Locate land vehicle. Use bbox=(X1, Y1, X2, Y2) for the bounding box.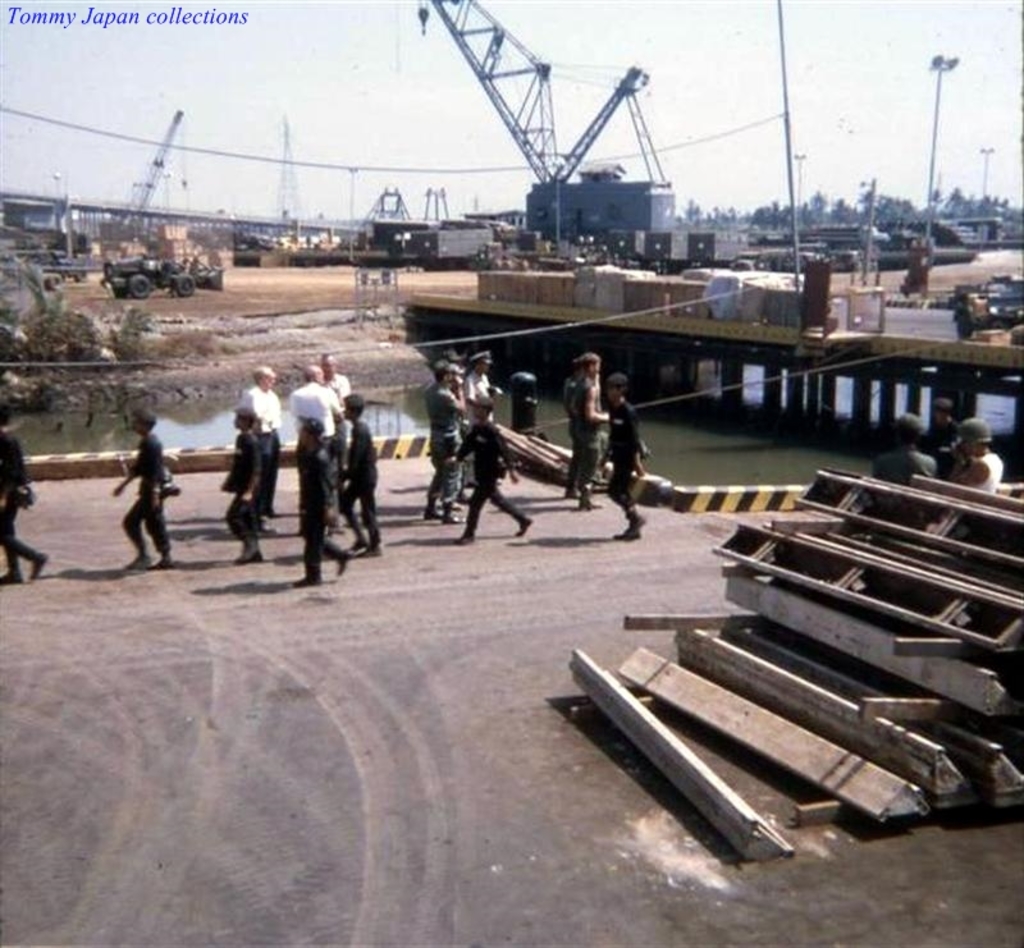
bbox=(950, 266, 1023, 339).
